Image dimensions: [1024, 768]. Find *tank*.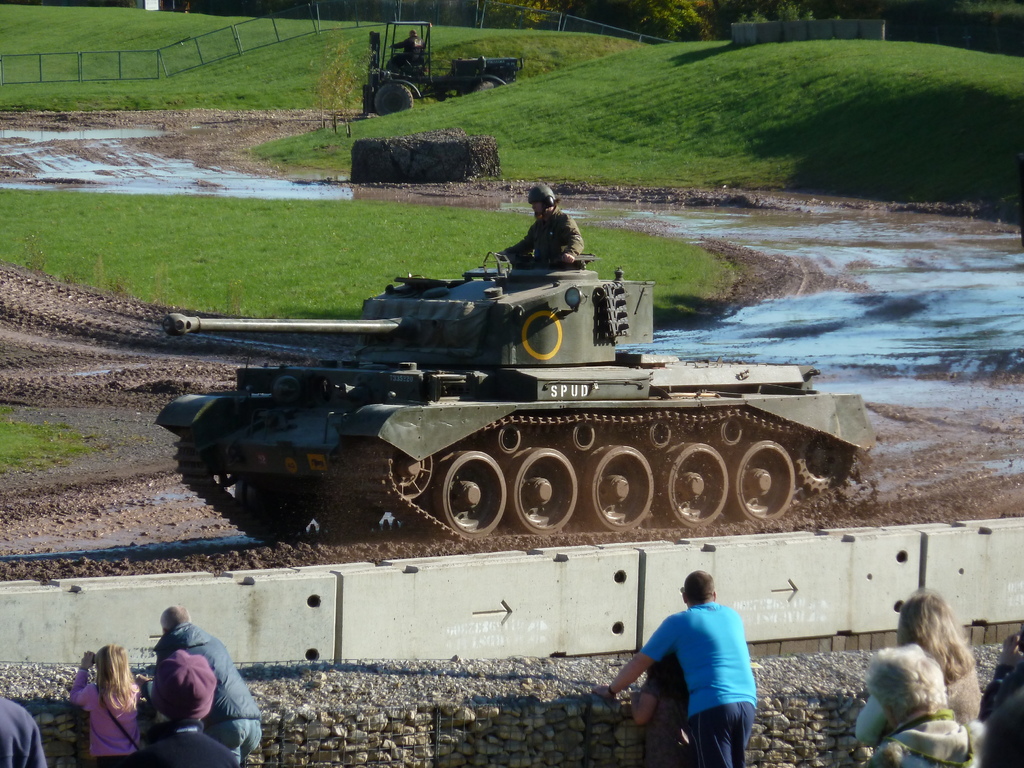
[150, 249, 879, 538].
